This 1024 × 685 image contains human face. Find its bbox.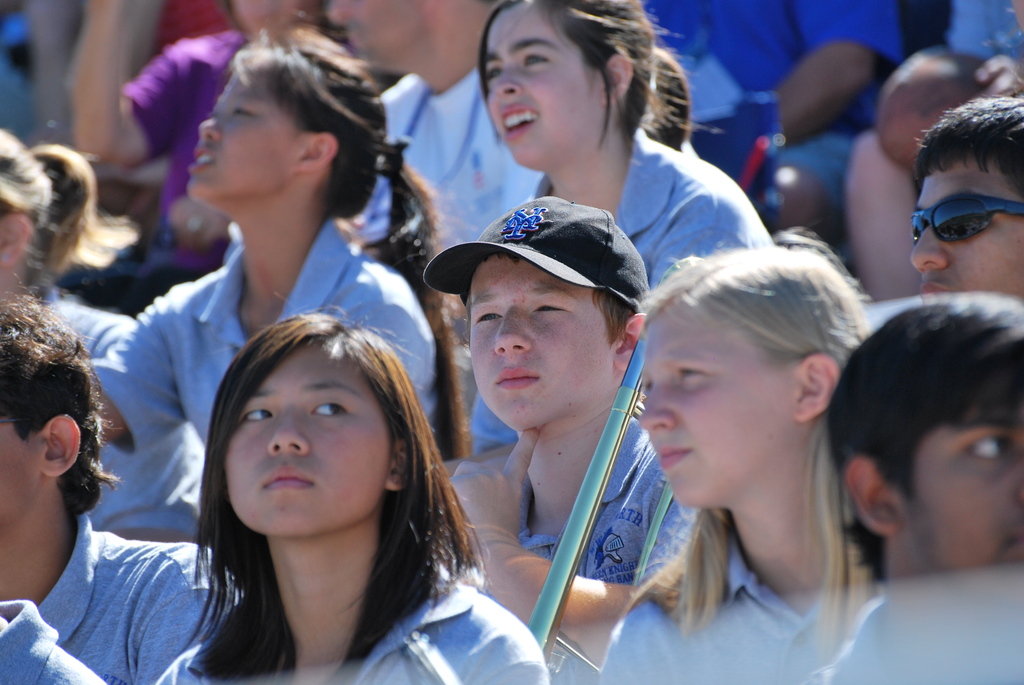
bbox=[0, 413, 49, 528].
